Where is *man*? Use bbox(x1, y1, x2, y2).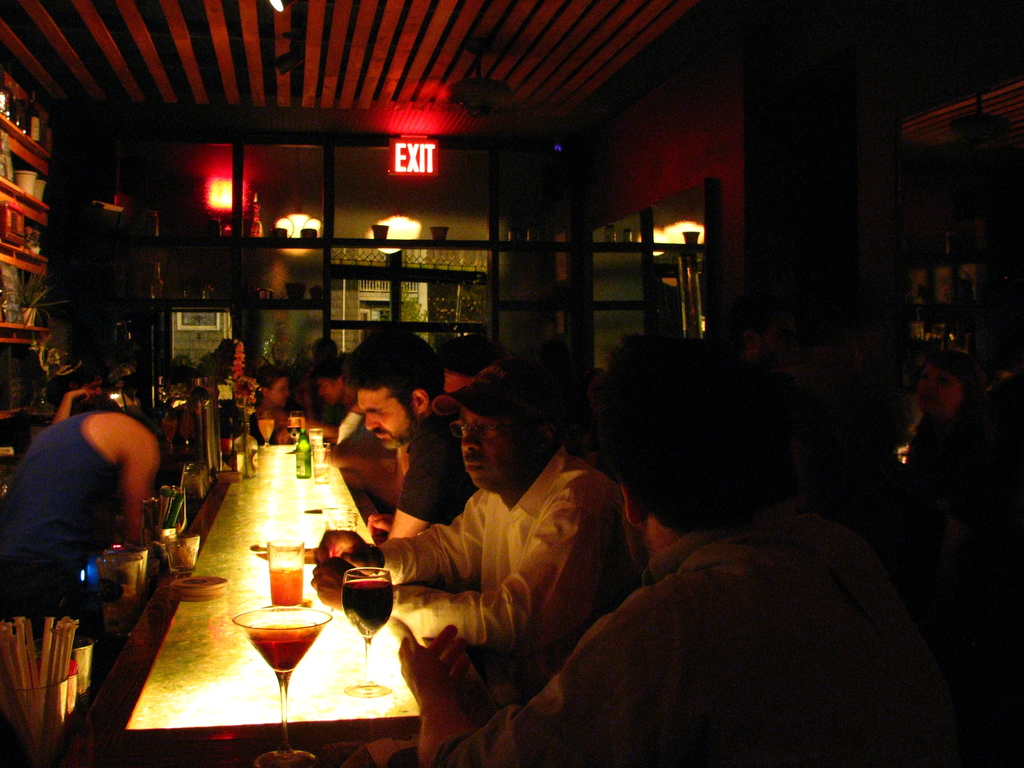
bbox(316, 372, 616, 711).
